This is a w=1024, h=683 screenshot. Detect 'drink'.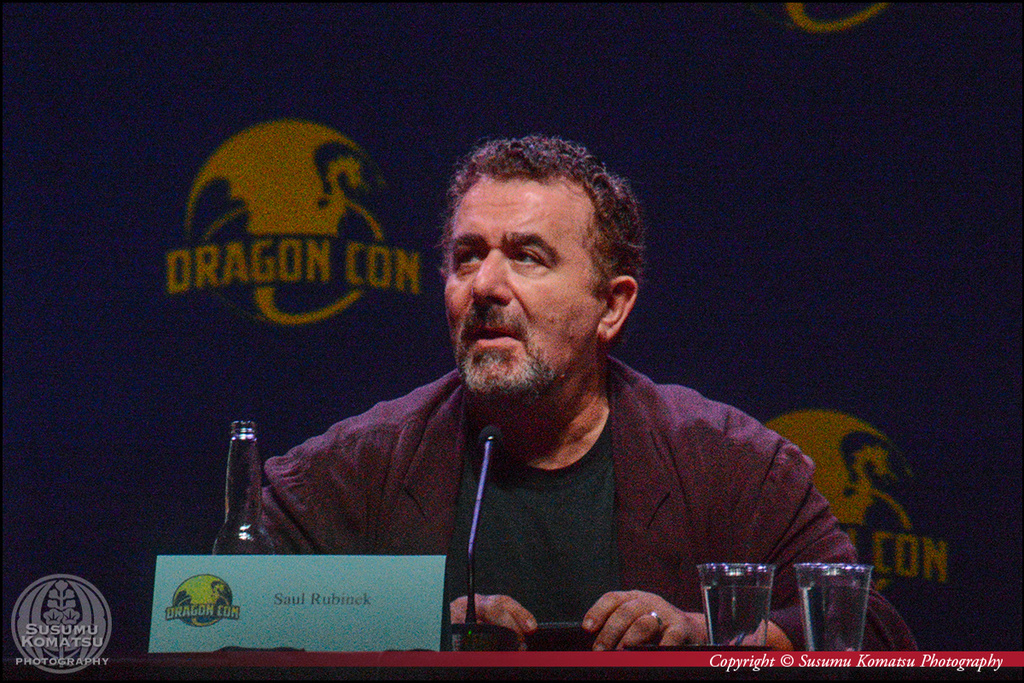
[left=698, top=580, right=775, bottom=651].
